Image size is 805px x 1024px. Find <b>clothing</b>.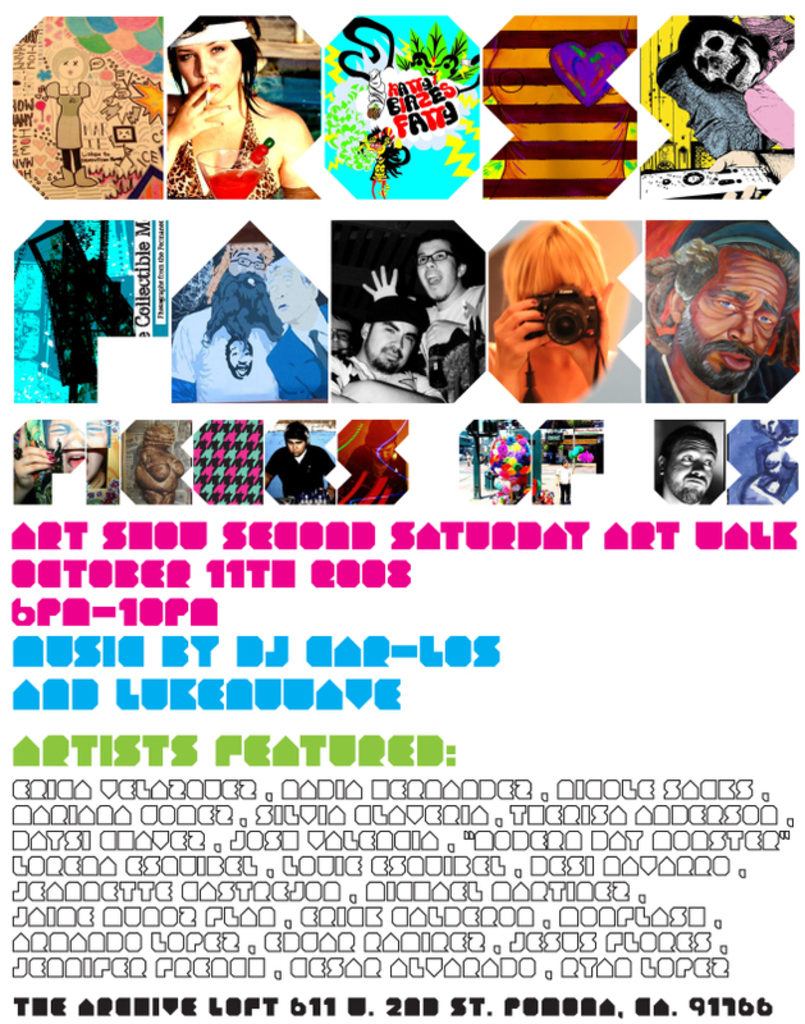
BBox(266, 325, 334, 403).
